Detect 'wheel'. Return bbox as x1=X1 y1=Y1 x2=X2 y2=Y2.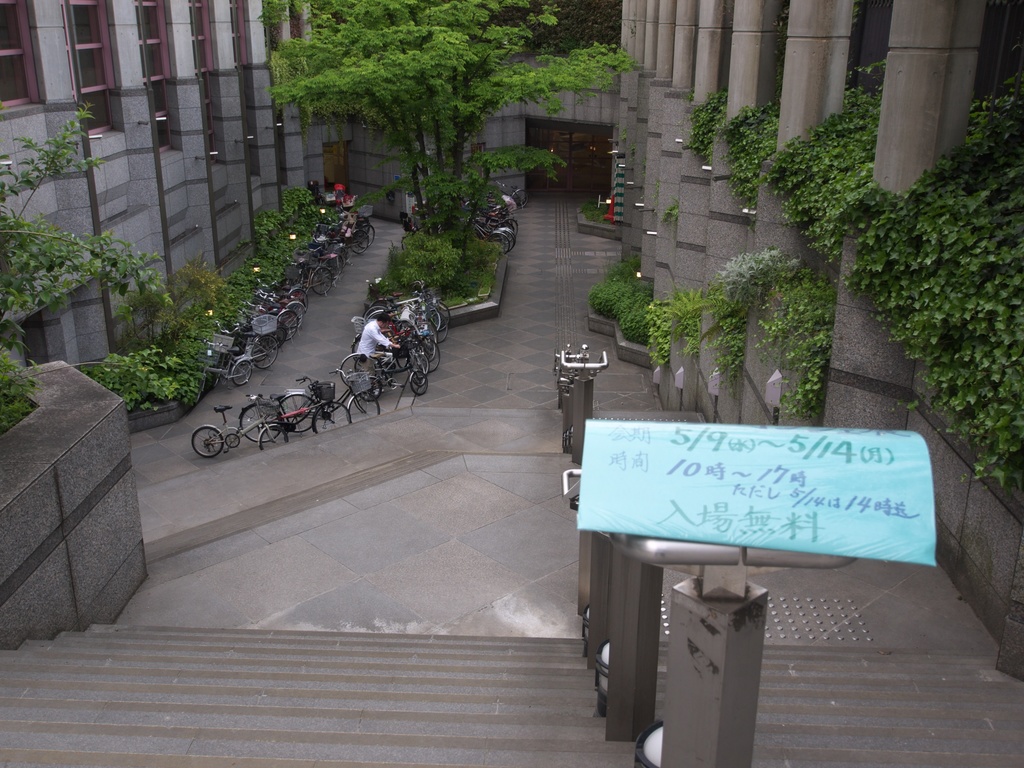
x1=278 y1=388 x2=317 y2=435.
